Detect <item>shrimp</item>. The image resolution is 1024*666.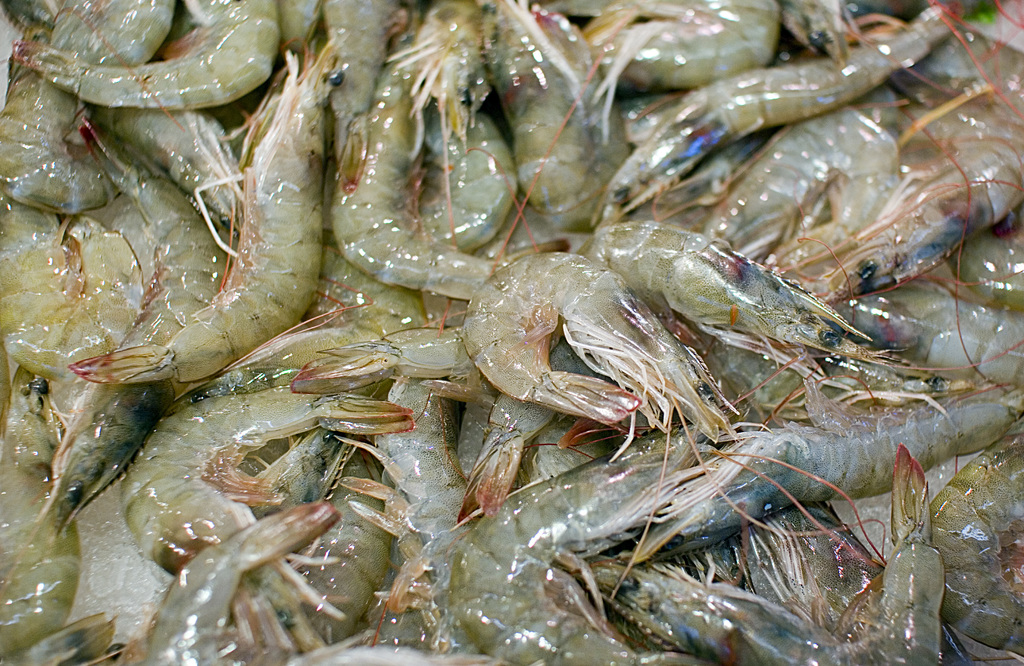
locate(465, 244, 895, 573).
